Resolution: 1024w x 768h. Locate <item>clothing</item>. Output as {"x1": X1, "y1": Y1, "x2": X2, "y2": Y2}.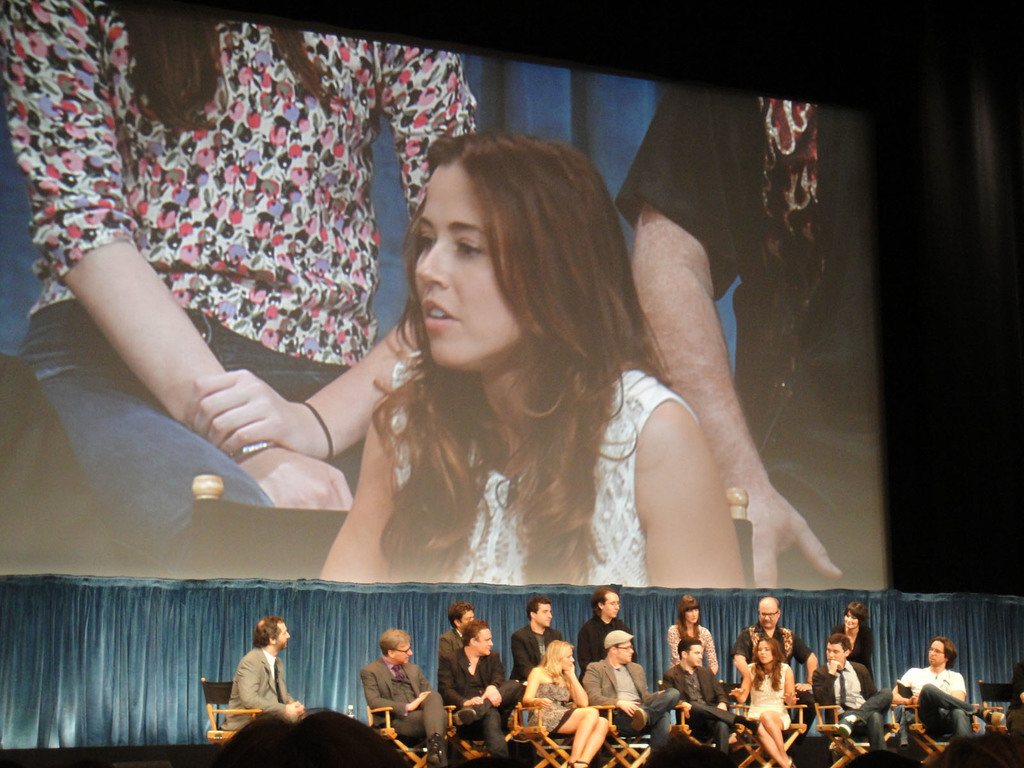
{"x1": 205, "y1": 644, "x2": 298, "y2": 742}.
